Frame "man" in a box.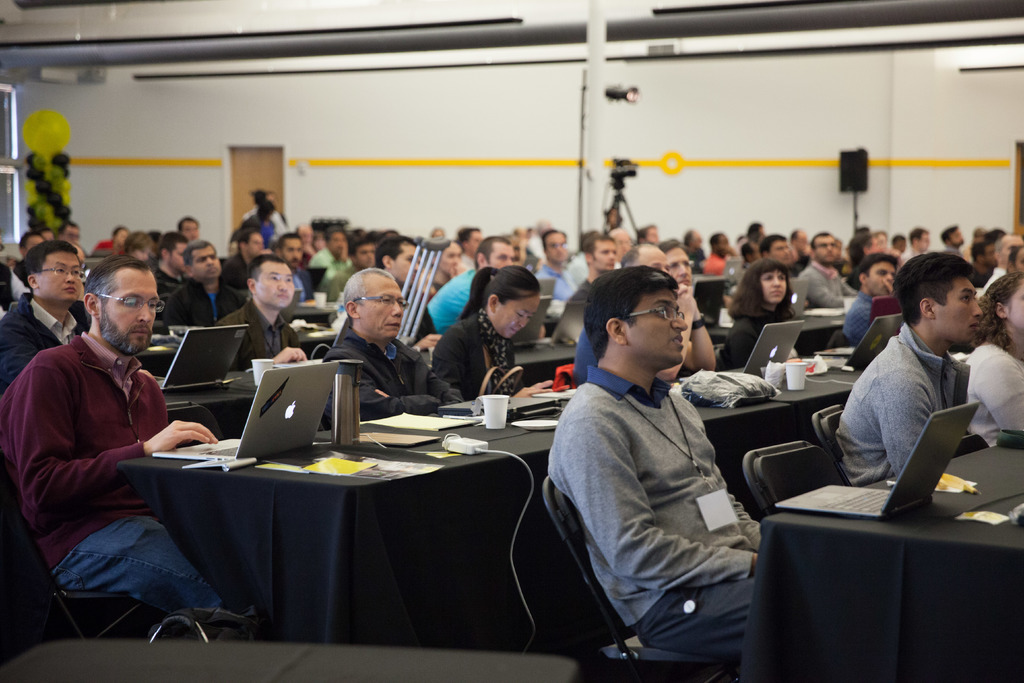
locate(214, 256, 315, 380).
